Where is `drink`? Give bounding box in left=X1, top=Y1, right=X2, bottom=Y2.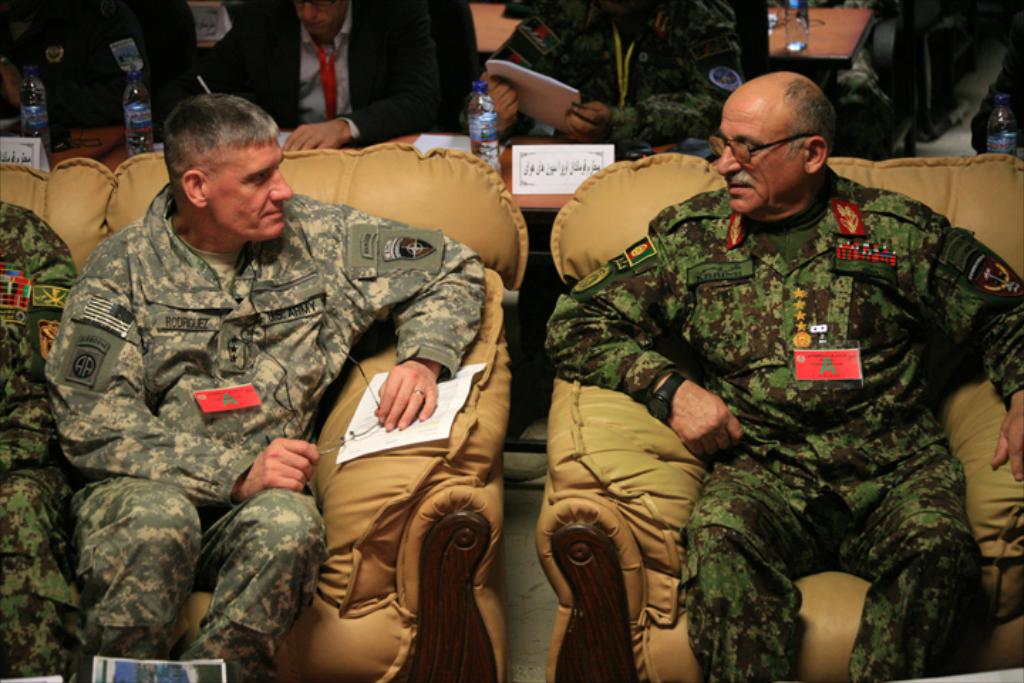
left=466, top=80, right=499, bottom=171.
